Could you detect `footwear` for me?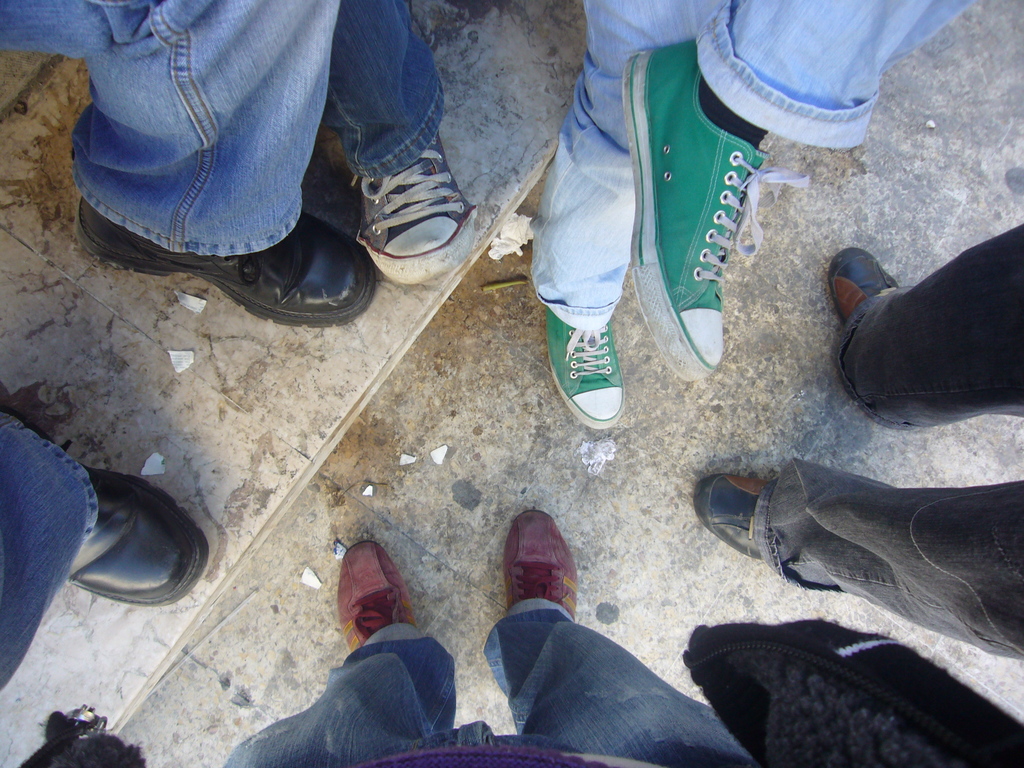
Detection result: (55,458,203,611).
